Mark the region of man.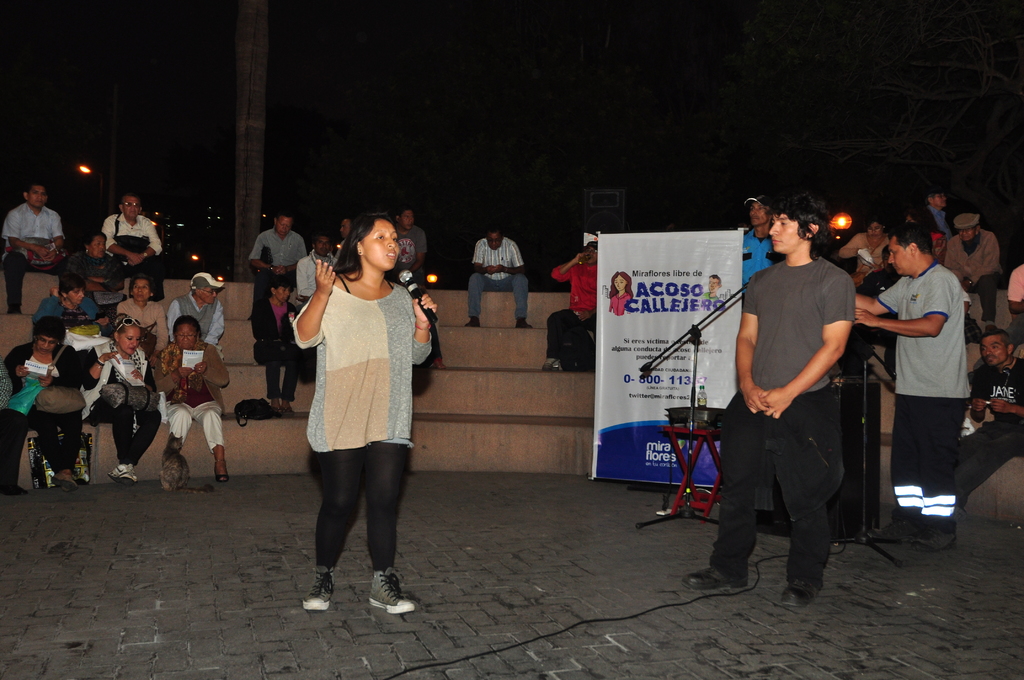
Region: bbox=[546, 241, 596, 369].
